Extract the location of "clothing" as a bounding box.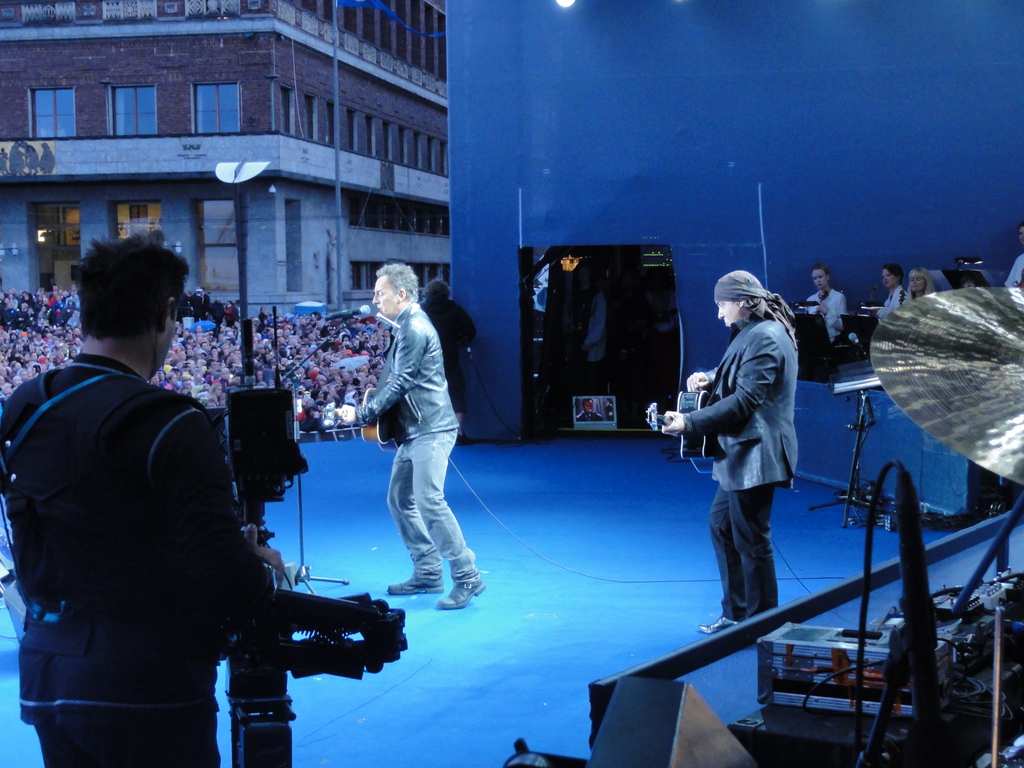
679, 314, 801, 620.
